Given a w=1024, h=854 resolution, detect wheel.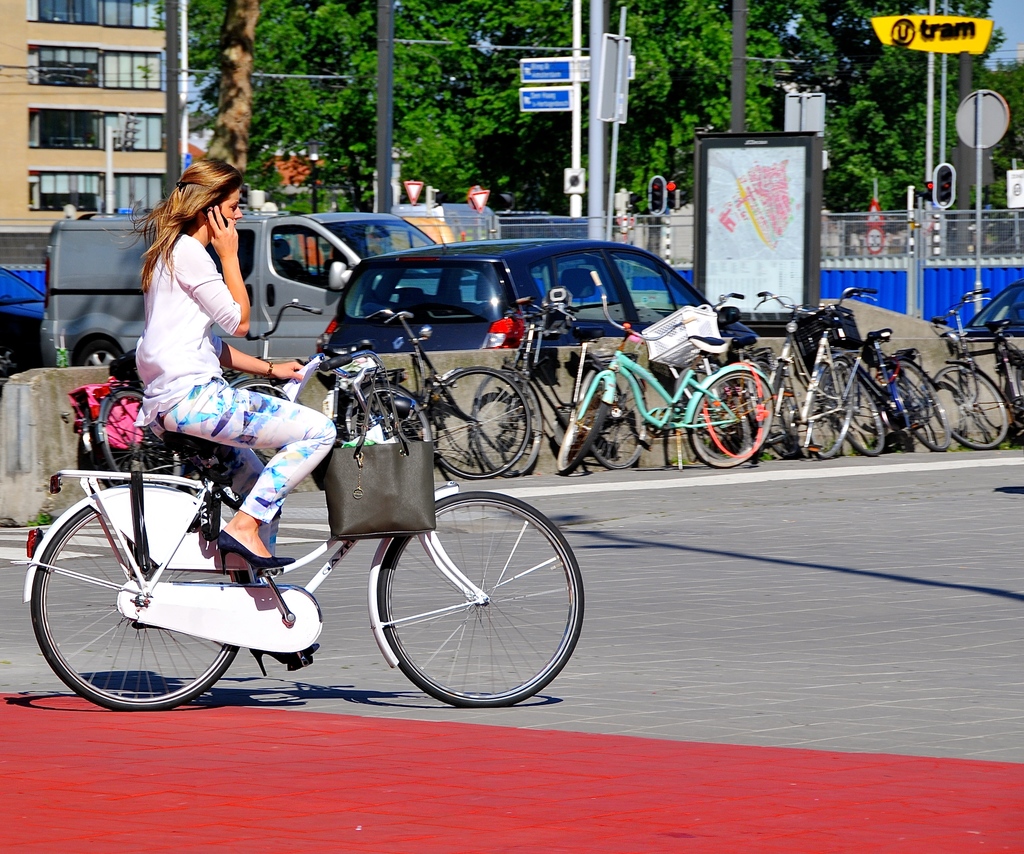
rect(379, 492, 584, 711).
